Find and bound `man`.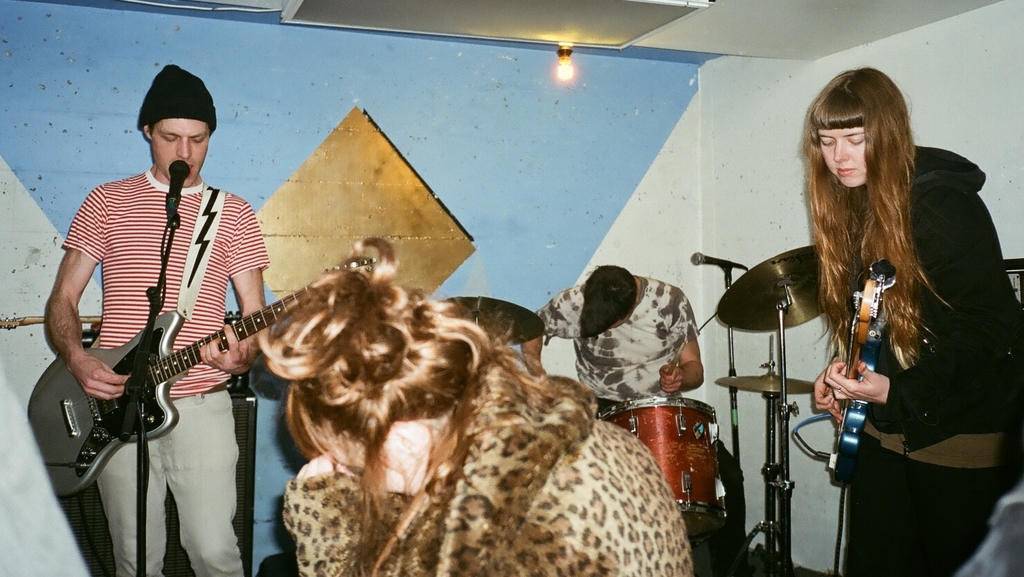
Bound: region(520, 262, 740, 576).
